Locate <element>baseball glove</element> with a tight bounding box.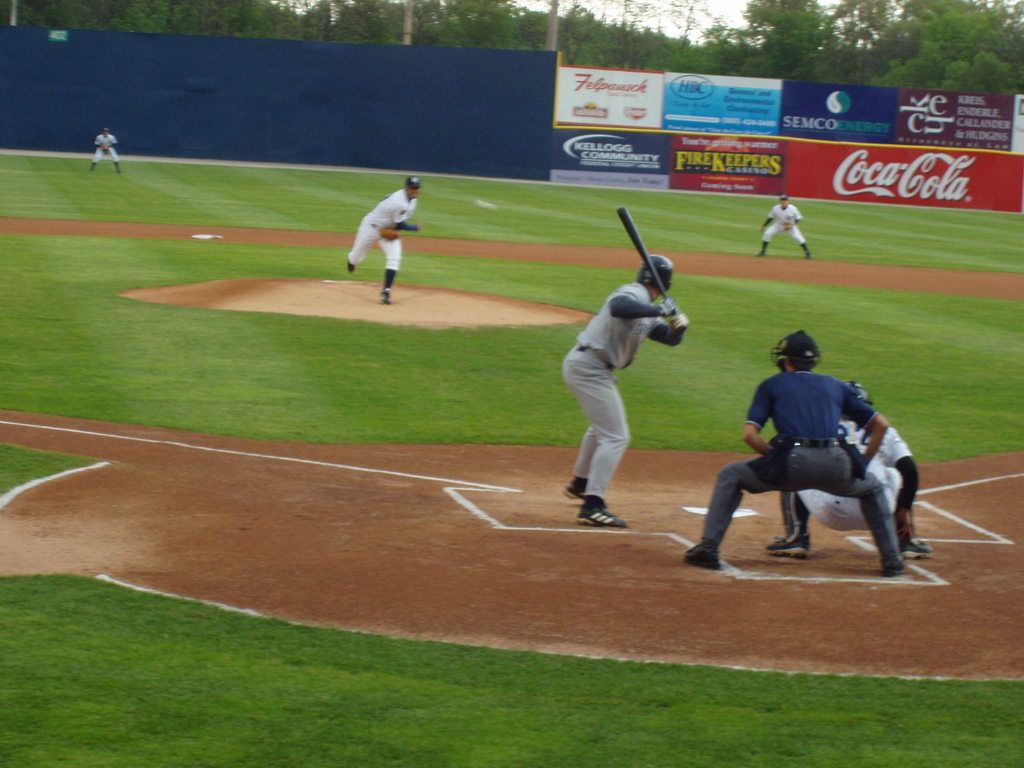
[x1=669, y1=310, x2=692, y2=335].
